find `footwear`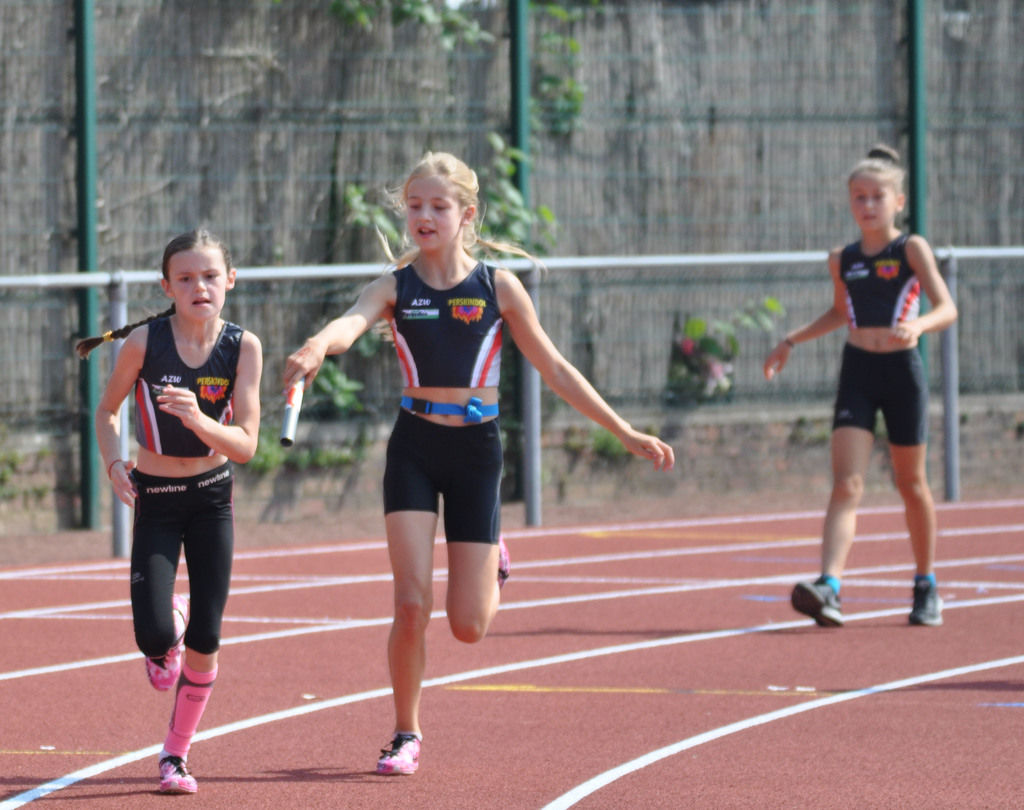
Rect(375, 731, 421, 778)
